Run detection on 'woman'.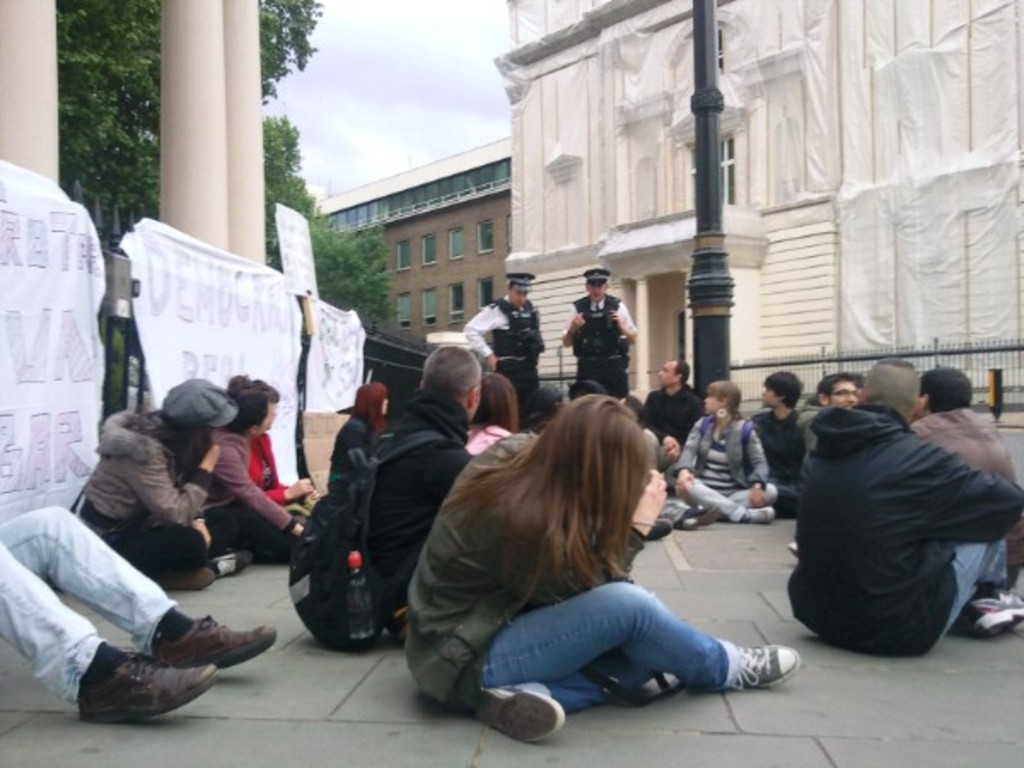
Result: [left=674, top=384, right=783, bottom=522].
